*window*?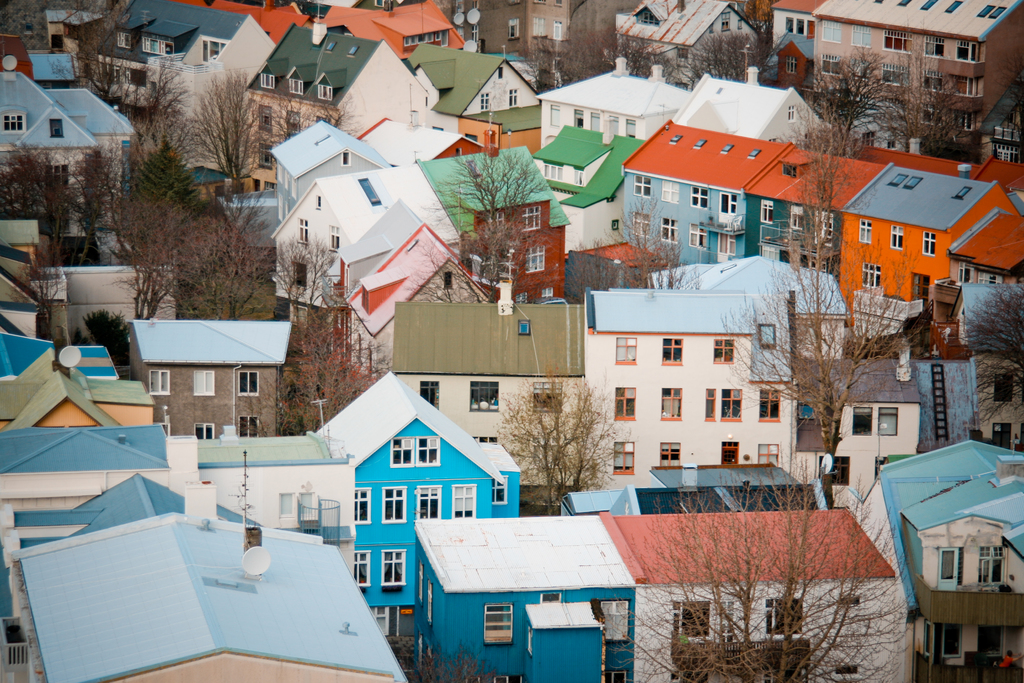
[604,604,630,643]
